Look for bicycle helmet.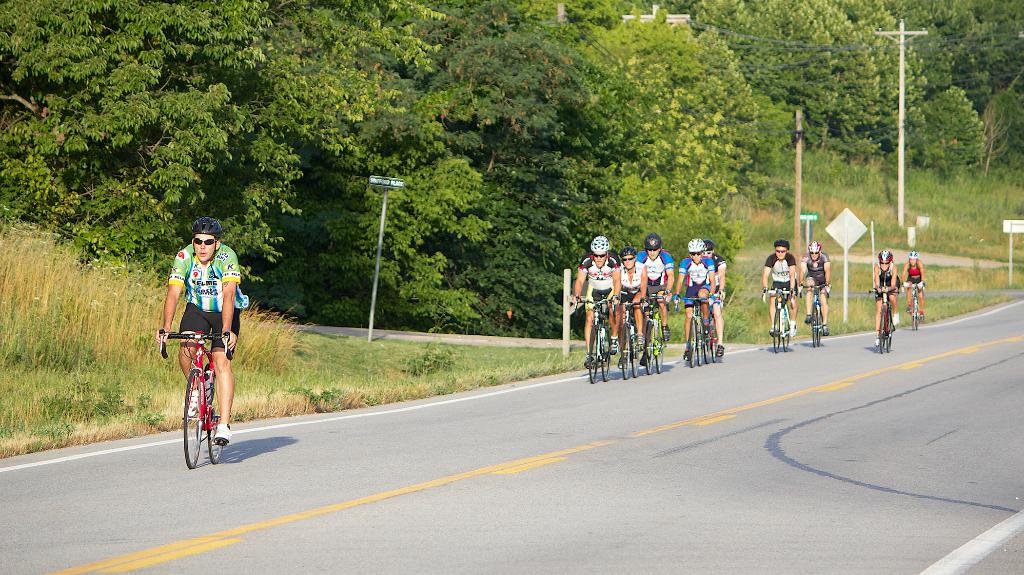
Found: Rect(589, 236, 608, 249).
